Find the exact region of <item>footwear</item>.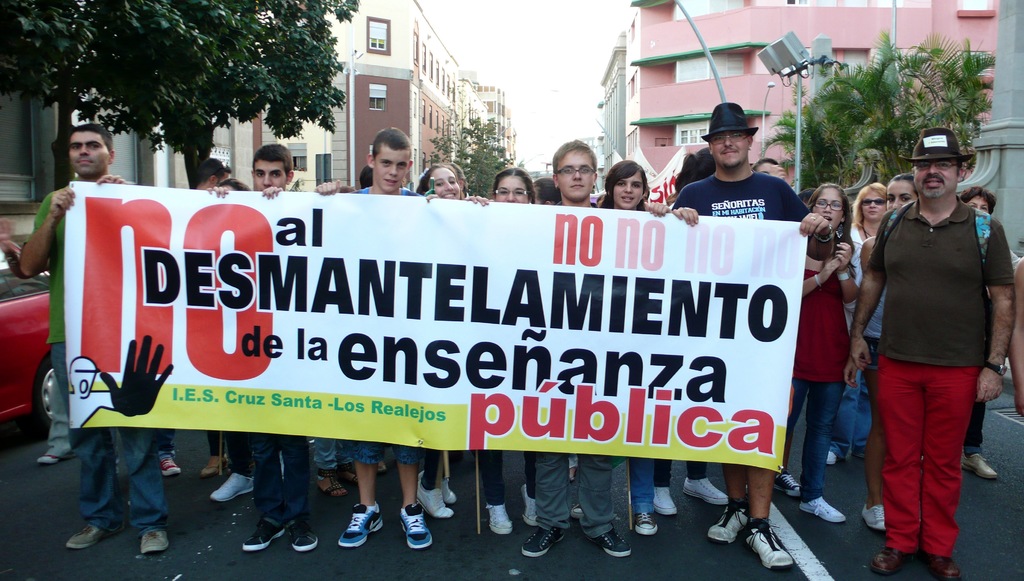
Exact region: (x1=485, y1=506, x2=513, y2=535).
